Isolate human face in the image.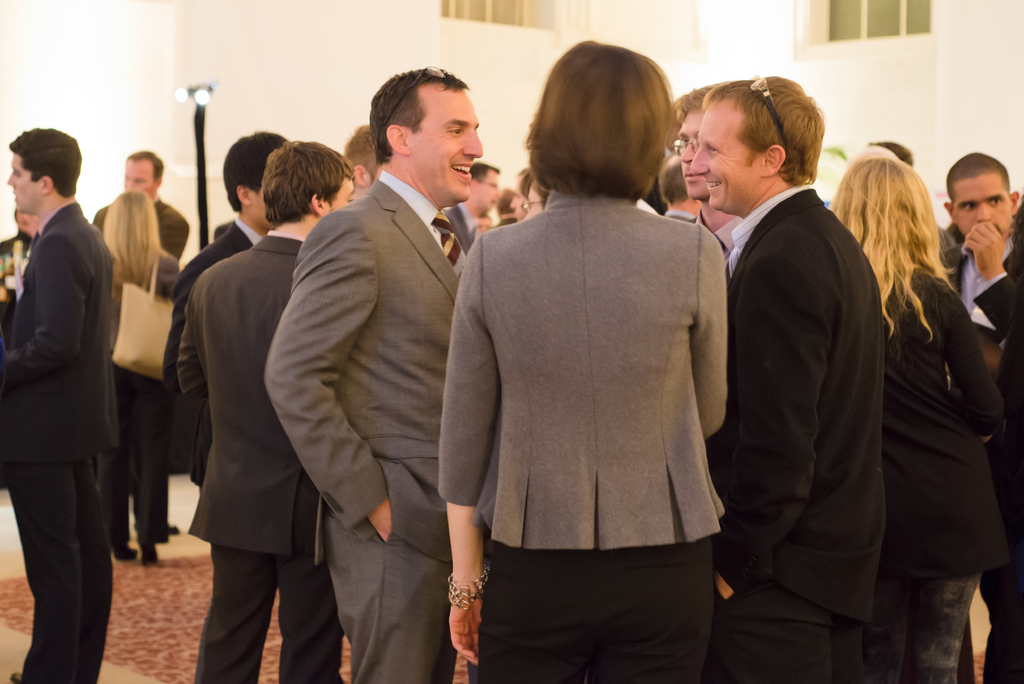
Isolated region: 950/170/1006/239.
